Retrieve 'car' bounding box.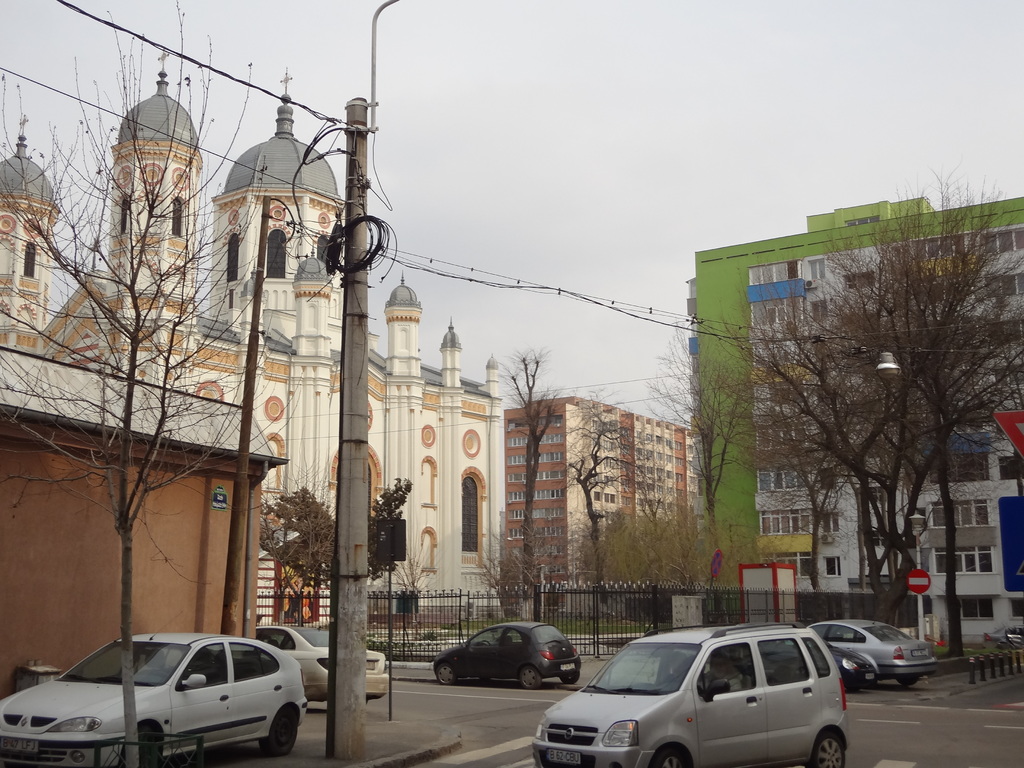
Bounding box: <region>984, 621, 1023, 647</region>.
